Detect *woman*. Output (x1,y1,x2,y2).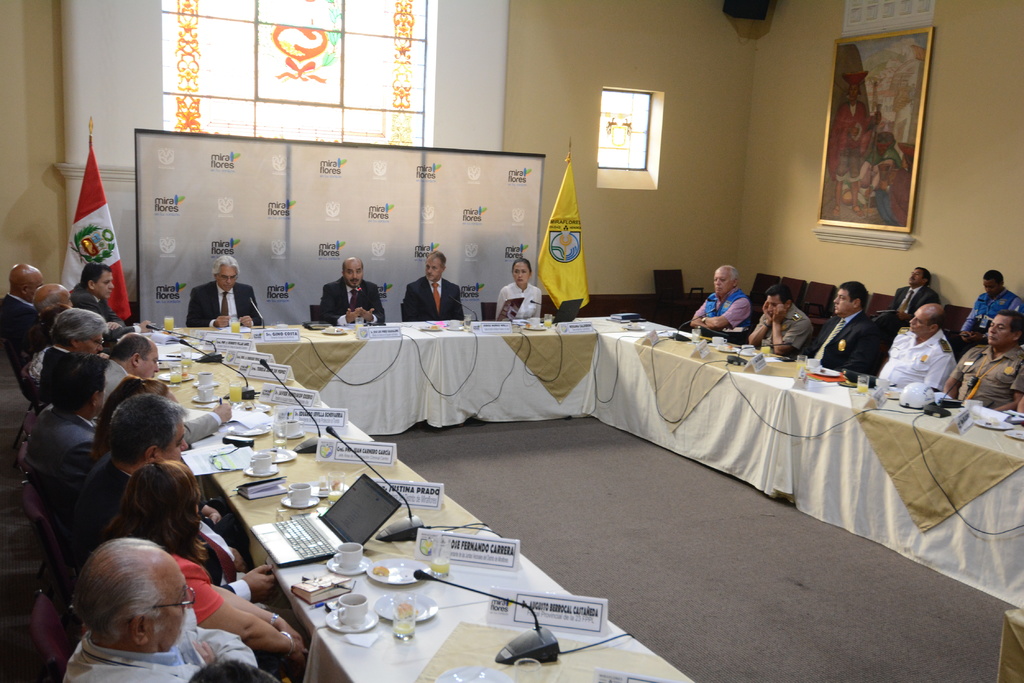
(495,260,541,317).
